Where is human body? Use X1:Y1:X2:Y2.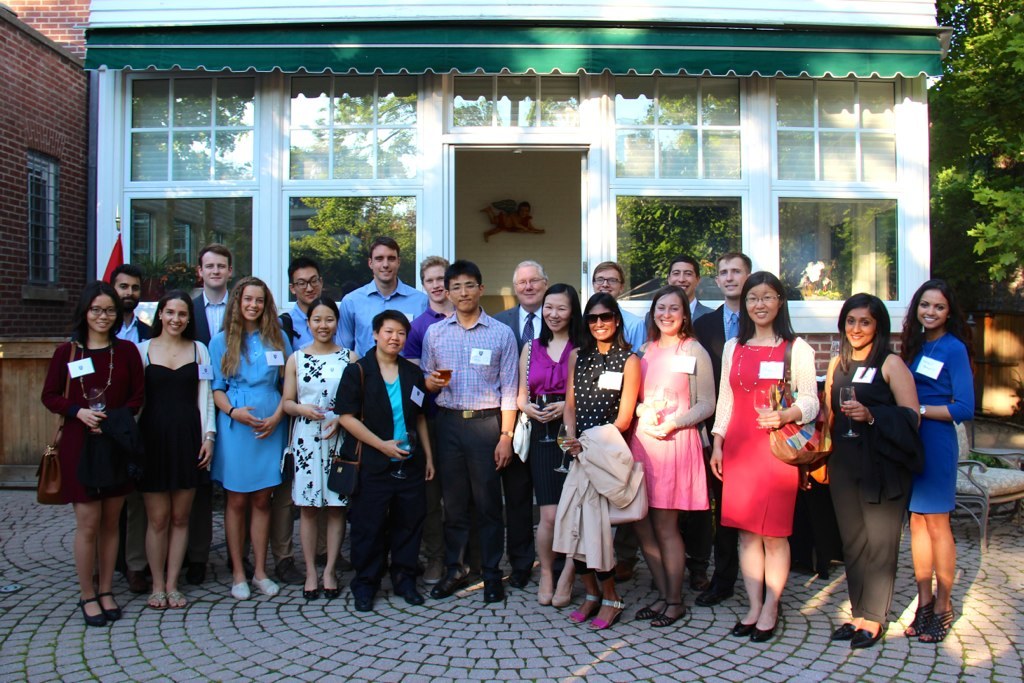
702:265:828:643.
